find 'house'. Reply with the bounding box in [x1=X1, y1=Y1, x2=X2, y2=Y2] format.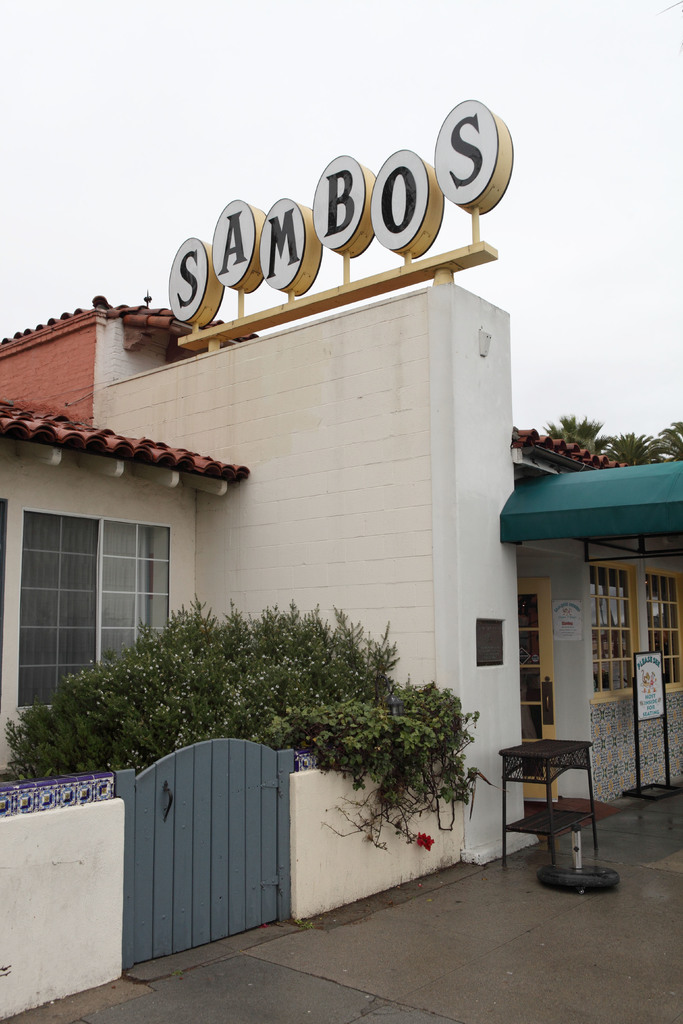
[x1=0, y1=289, x2=682, y2=1023].
